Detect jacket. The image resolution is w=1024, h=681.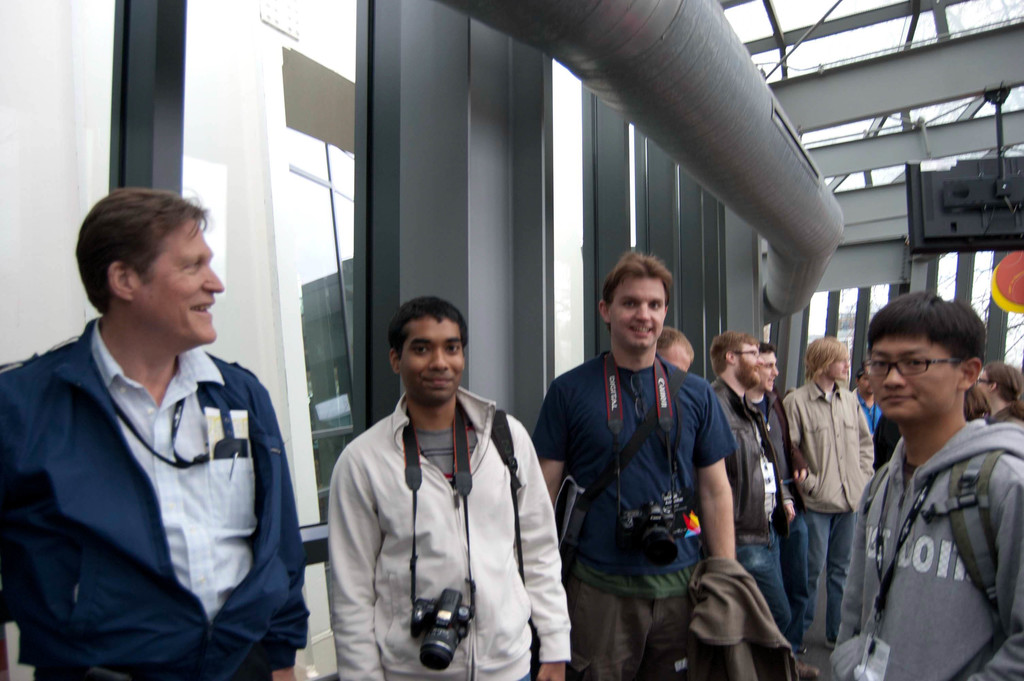
[705,374,800,542].
